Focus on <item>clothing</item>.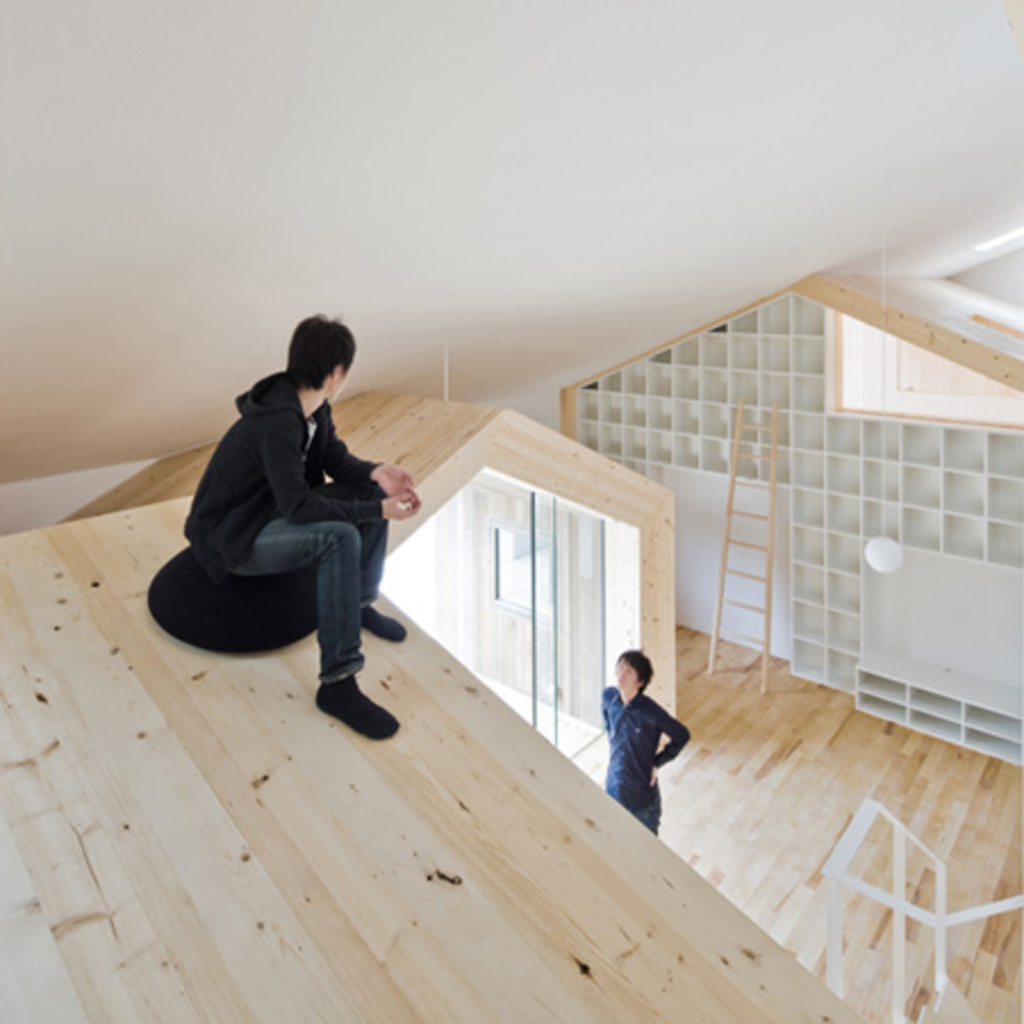
Focused at [177,366,387,678].
